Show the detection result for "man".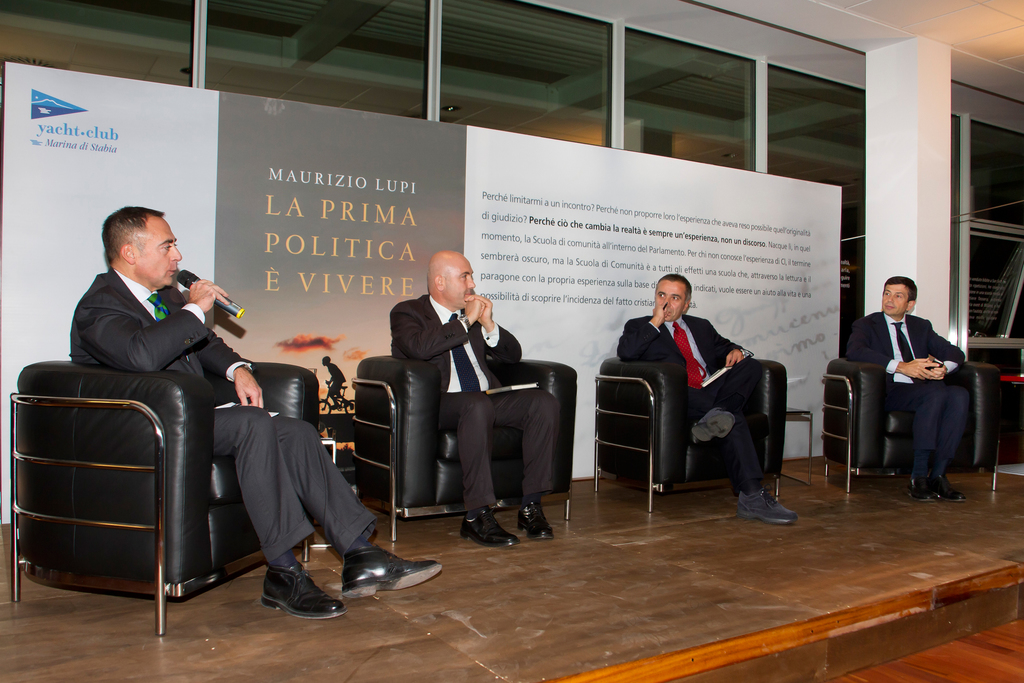
[x1=839, y1=289, x2=994, y2=497].
